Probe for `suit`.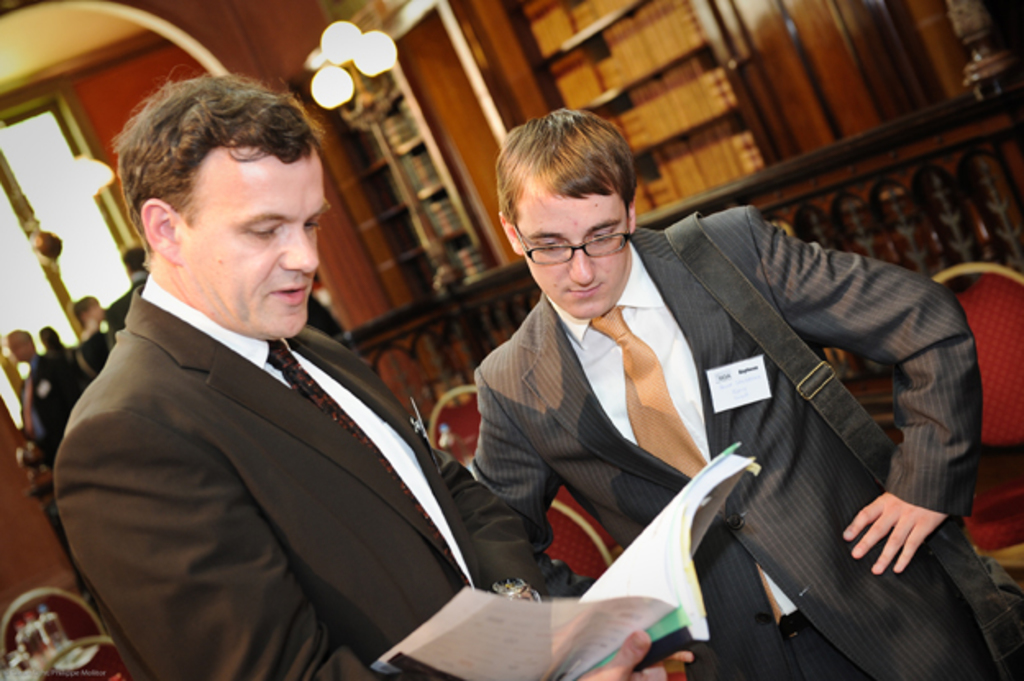
Probe result: [x1=15, y1=353, x2=74, y2=492].
